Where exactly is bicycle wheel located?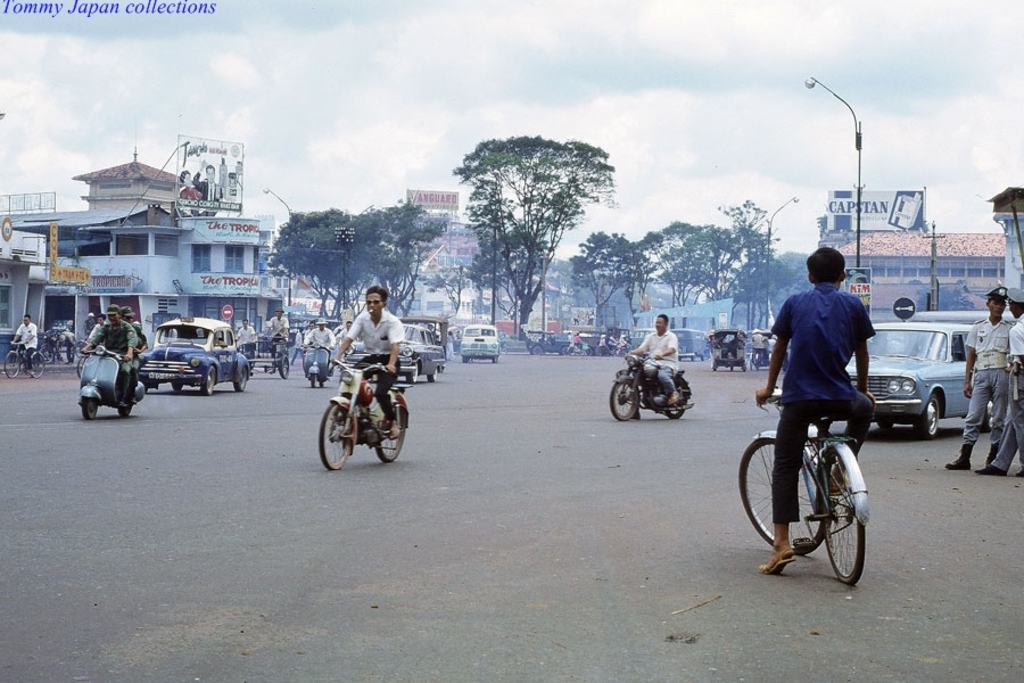
Its bounding box is <bbox>736, 438, 827, 559</bbox>.
